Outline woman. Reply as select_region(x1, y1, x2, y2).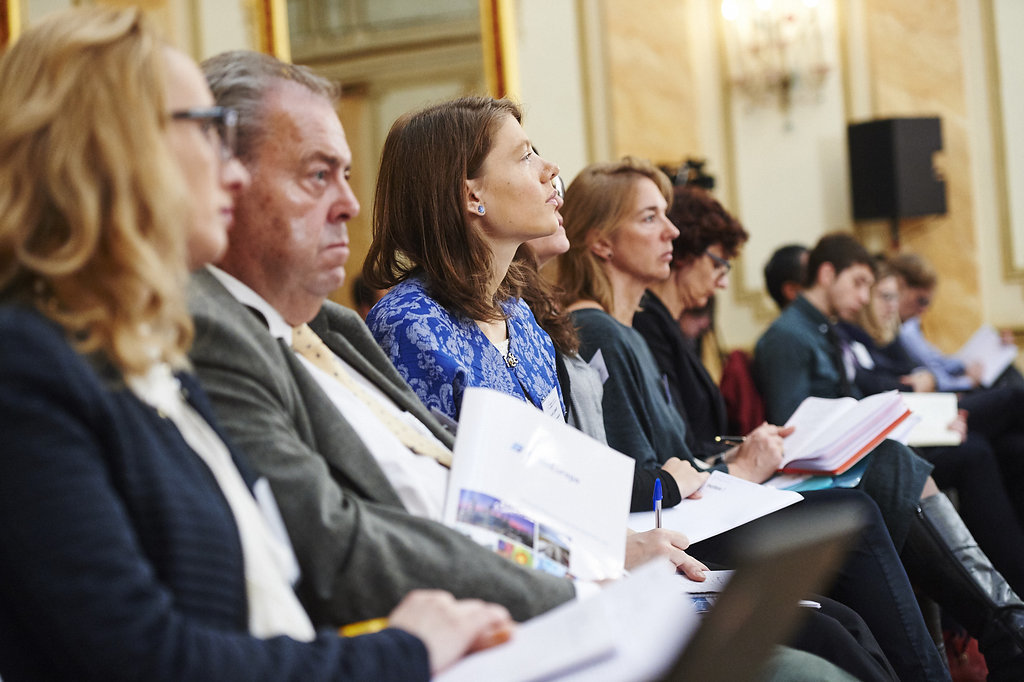
select_region(0, 3, 503, 681).
